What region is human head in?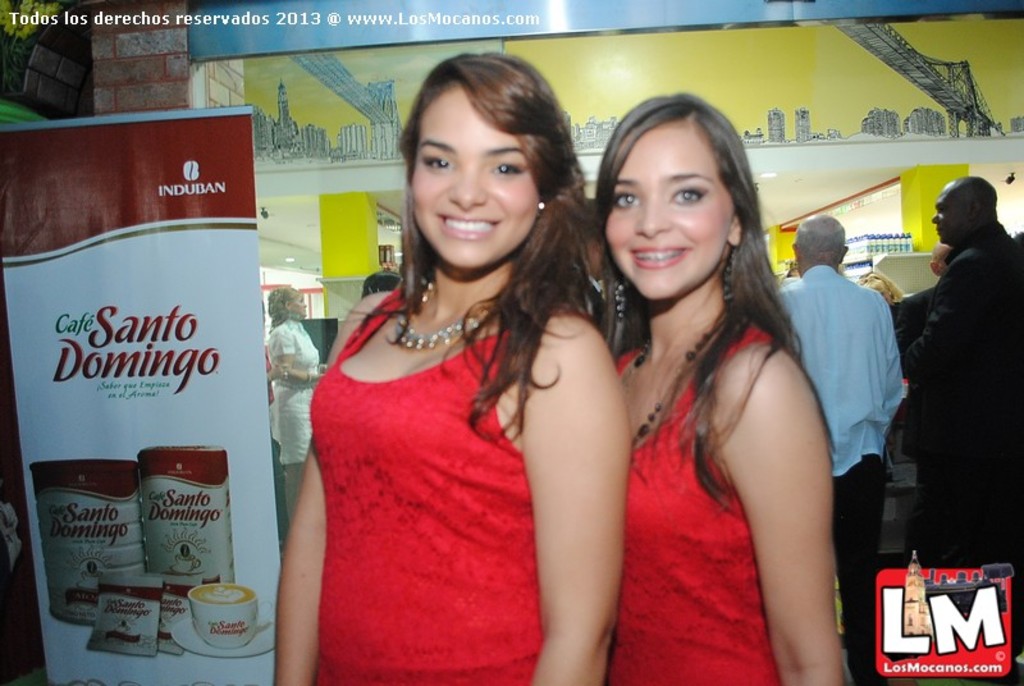
Rect(788, 212, 847, 274).
